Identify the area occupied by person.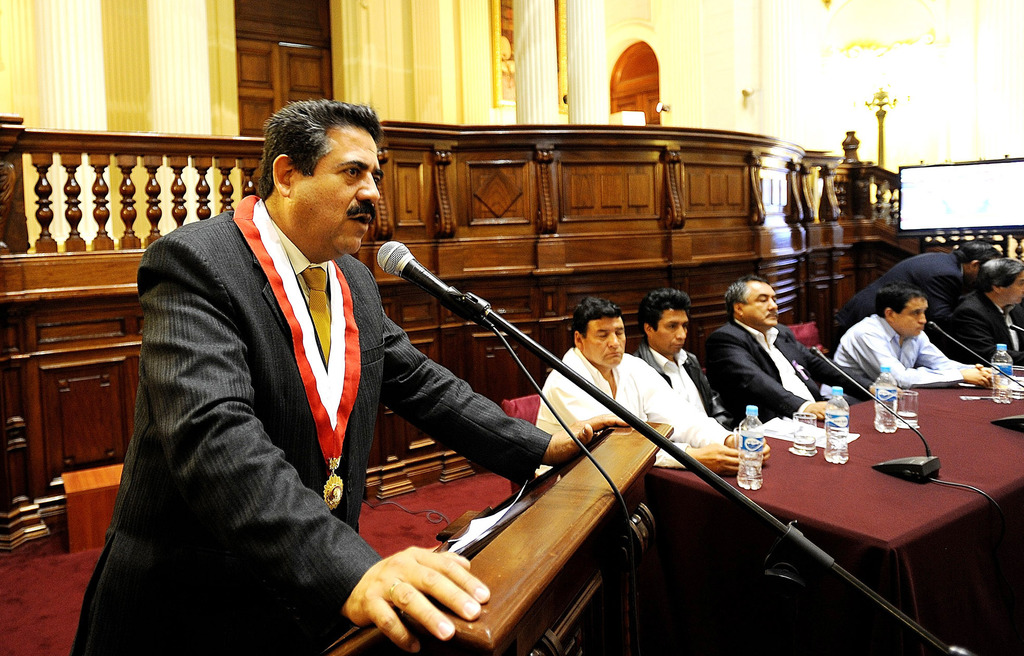
Area: box=[705, 282, 886, 427].
